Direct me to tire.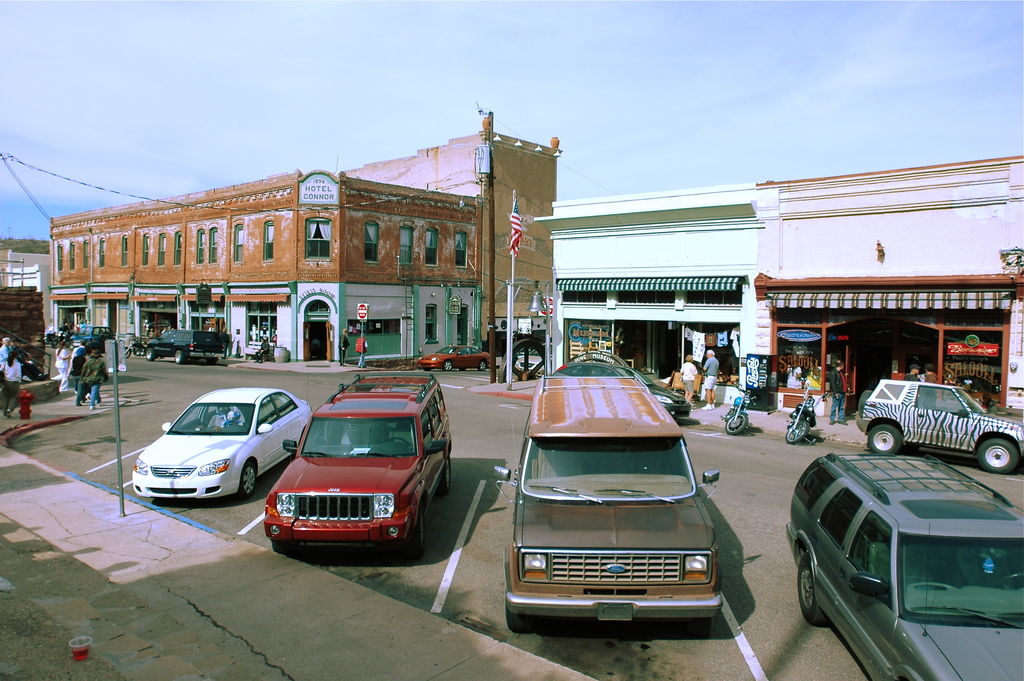
Direction: <bbox>785, 416, 811, 448</bbox>.
